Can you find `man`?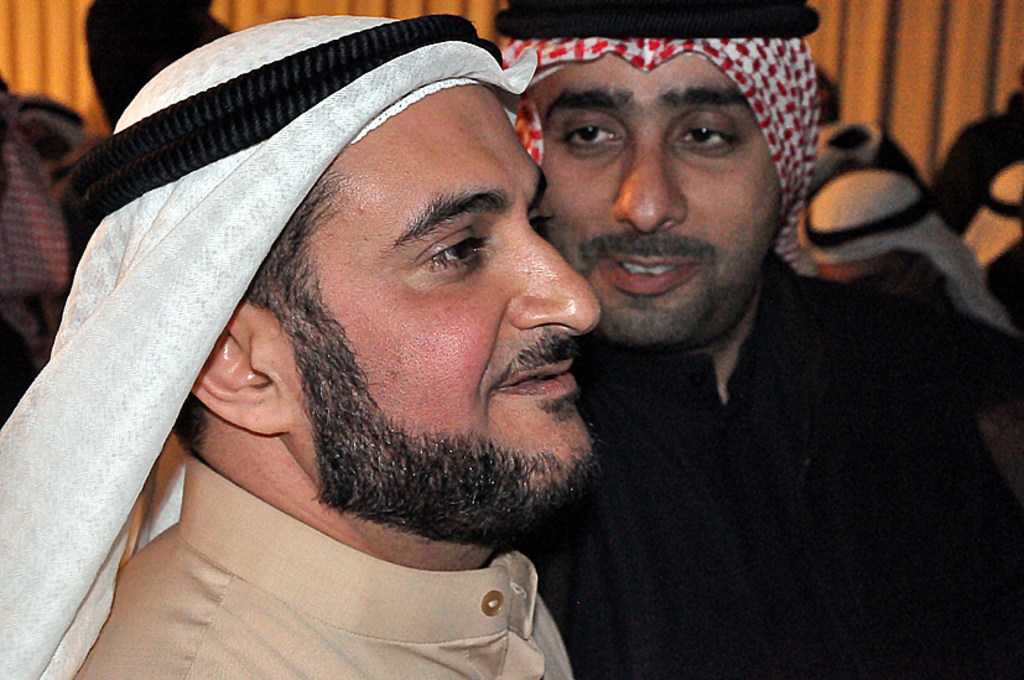
Yes, bounding box: <region>770, 67, 920, 251</region>.
